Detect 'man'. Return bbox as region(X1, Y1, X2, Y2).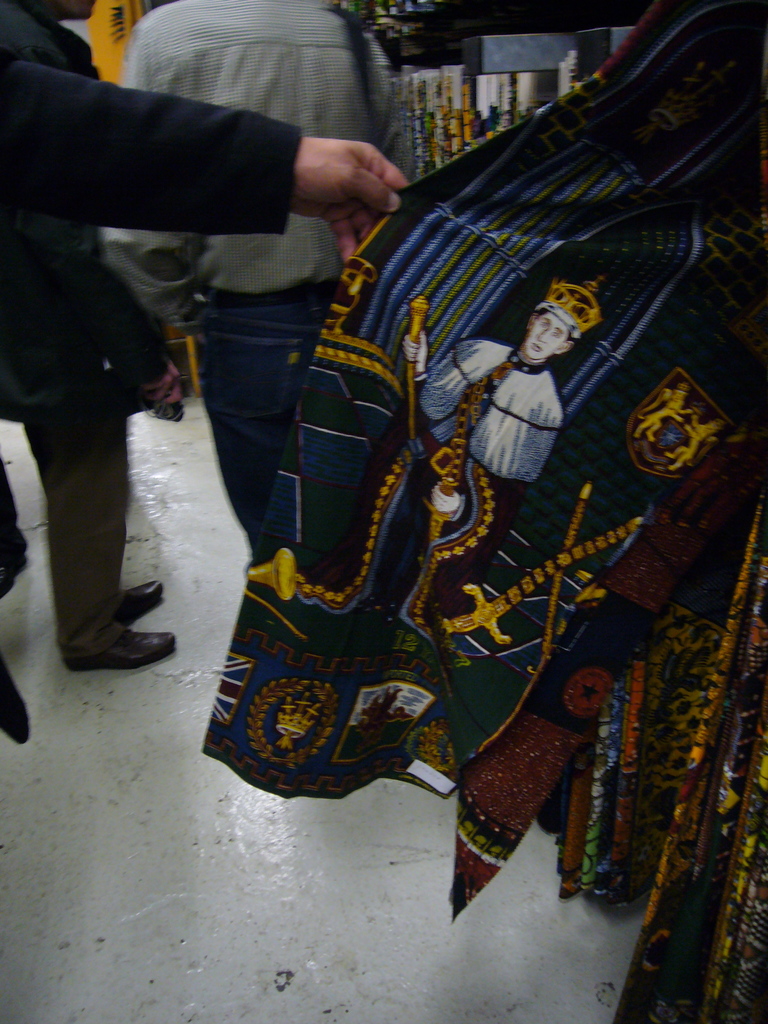
region(397, 274, 600, 482).
